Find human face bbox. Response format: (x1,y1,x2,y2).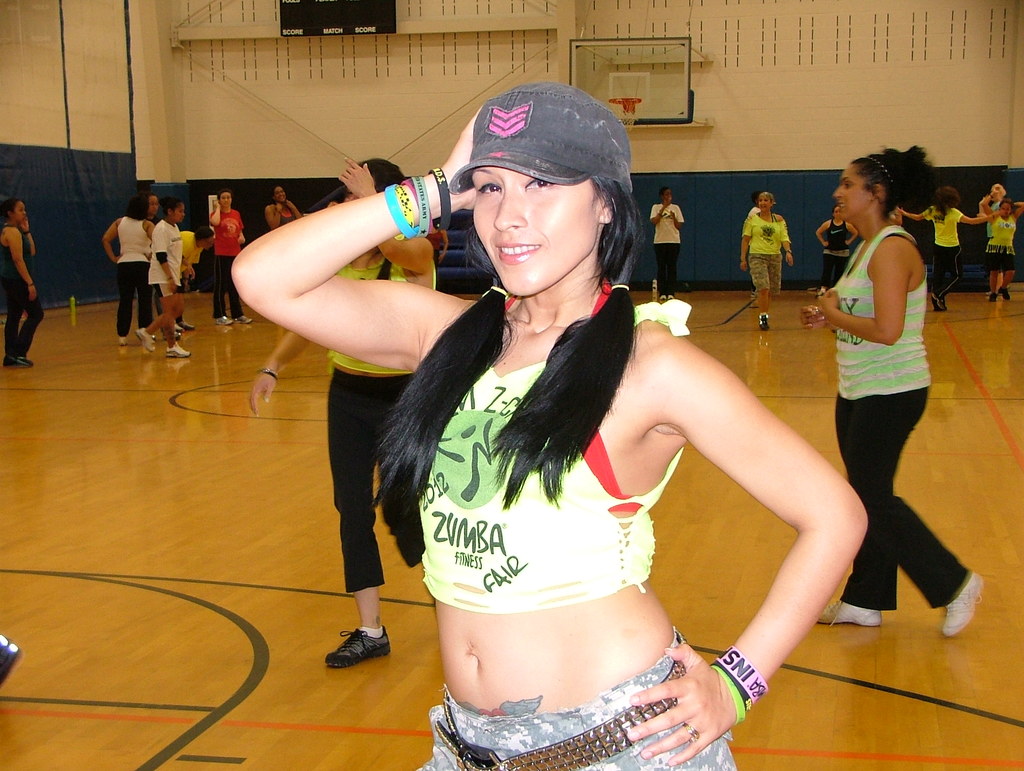
(272,188,285,202).
